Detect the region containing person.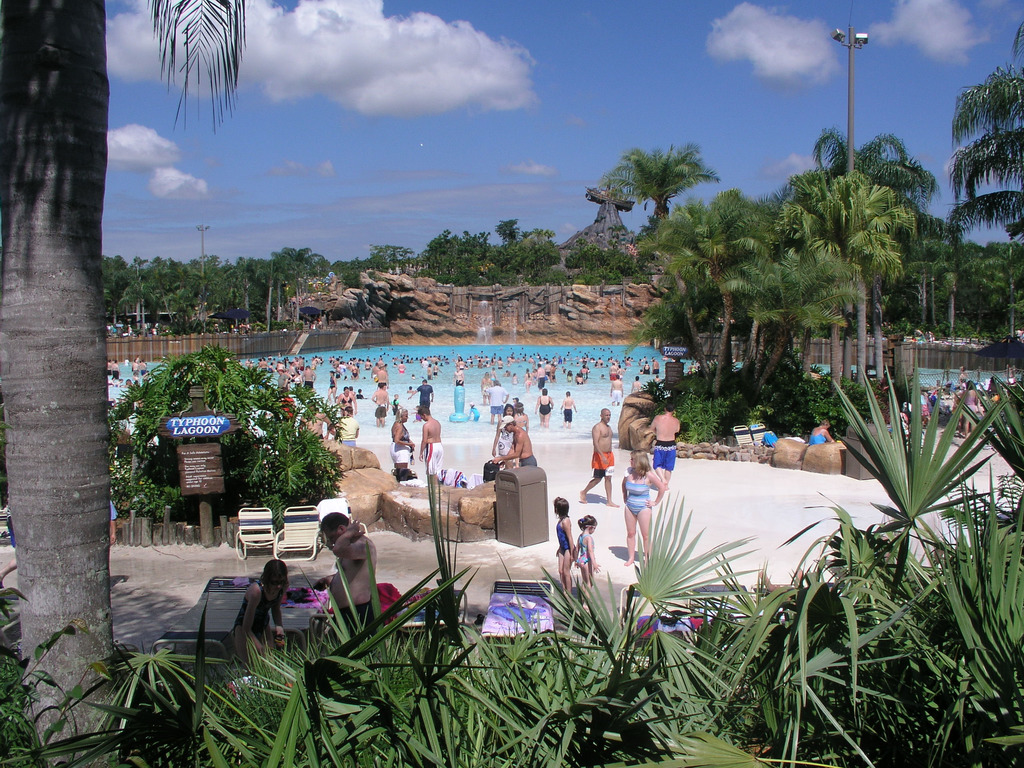
region(558, 392, 579, 430).
